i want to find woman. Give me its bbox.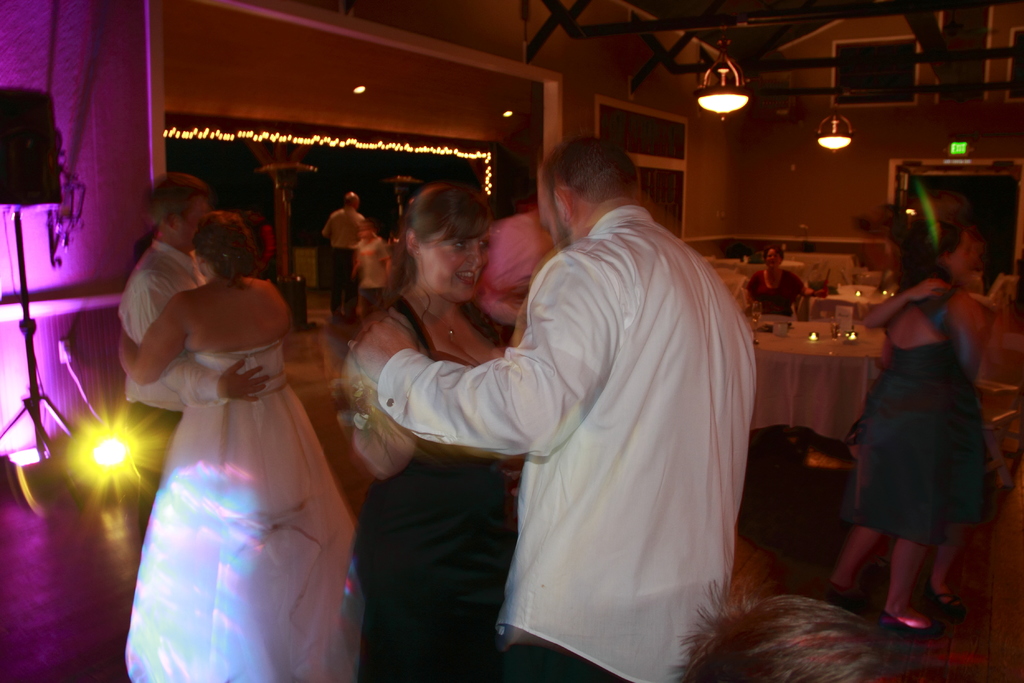
106 168 367 675.
